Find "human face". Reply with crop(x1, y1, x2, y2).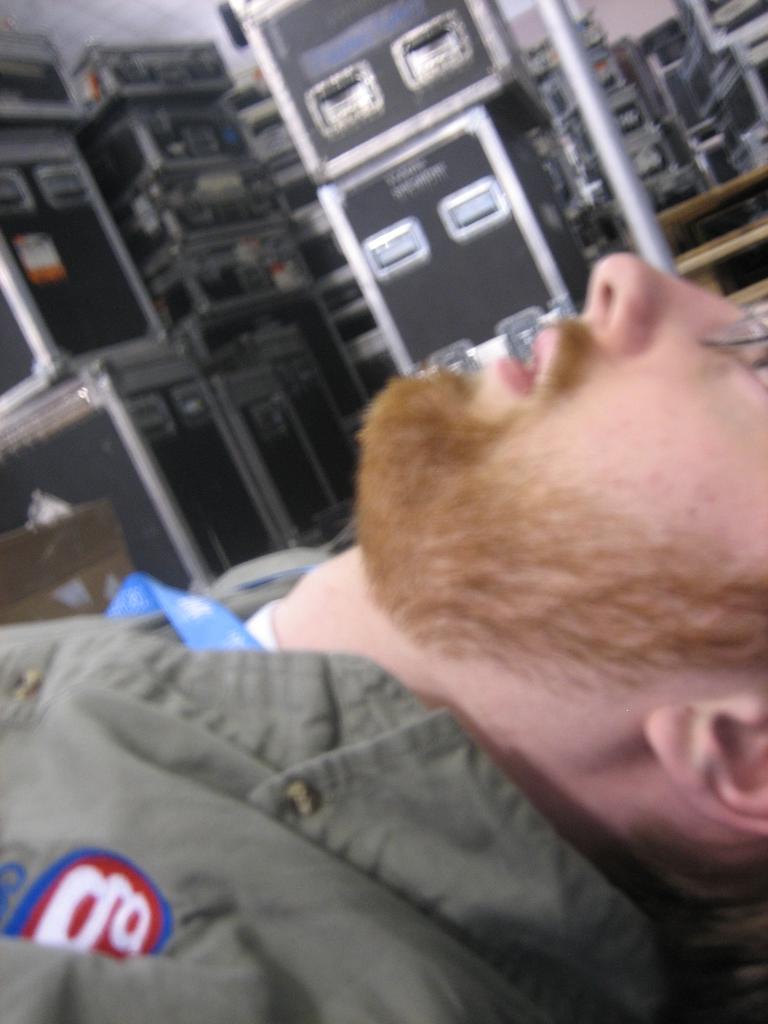
crop(350, 252, 767, 684).
